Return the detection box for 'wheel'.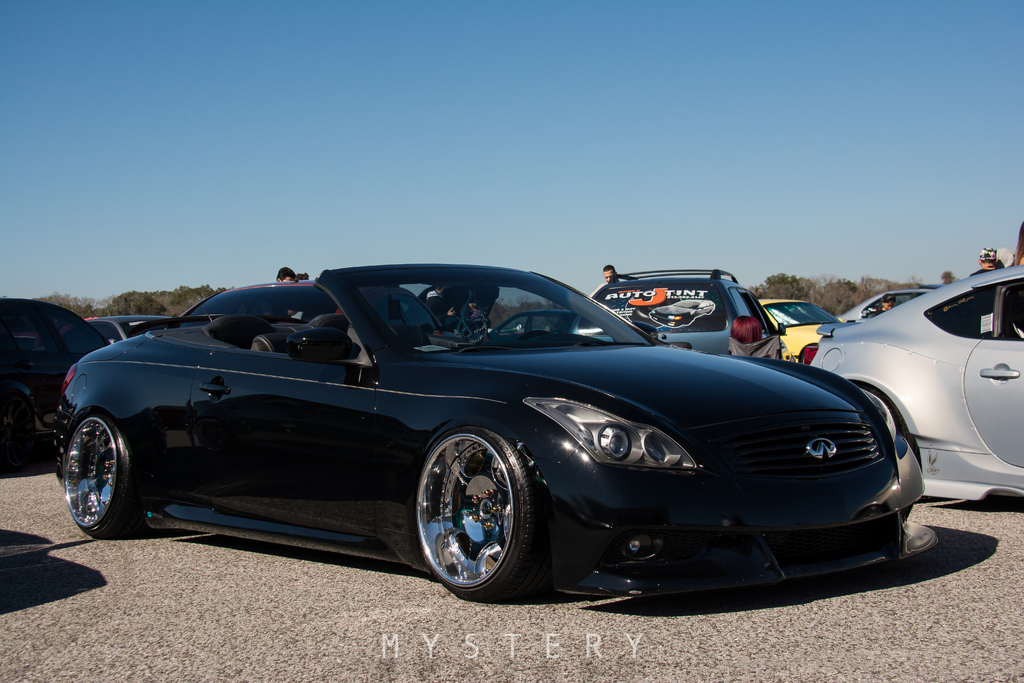
box=[60, 411, 150, 536].
